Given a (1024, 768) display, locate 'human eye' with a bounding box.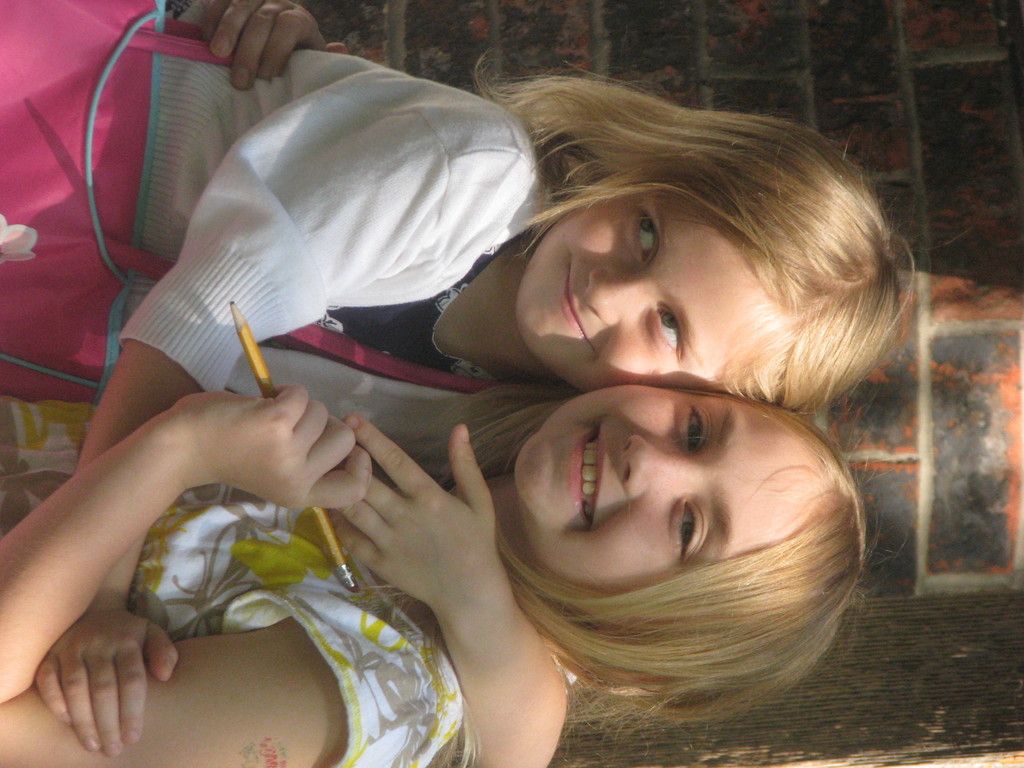
Located: 646 299 690 367.
